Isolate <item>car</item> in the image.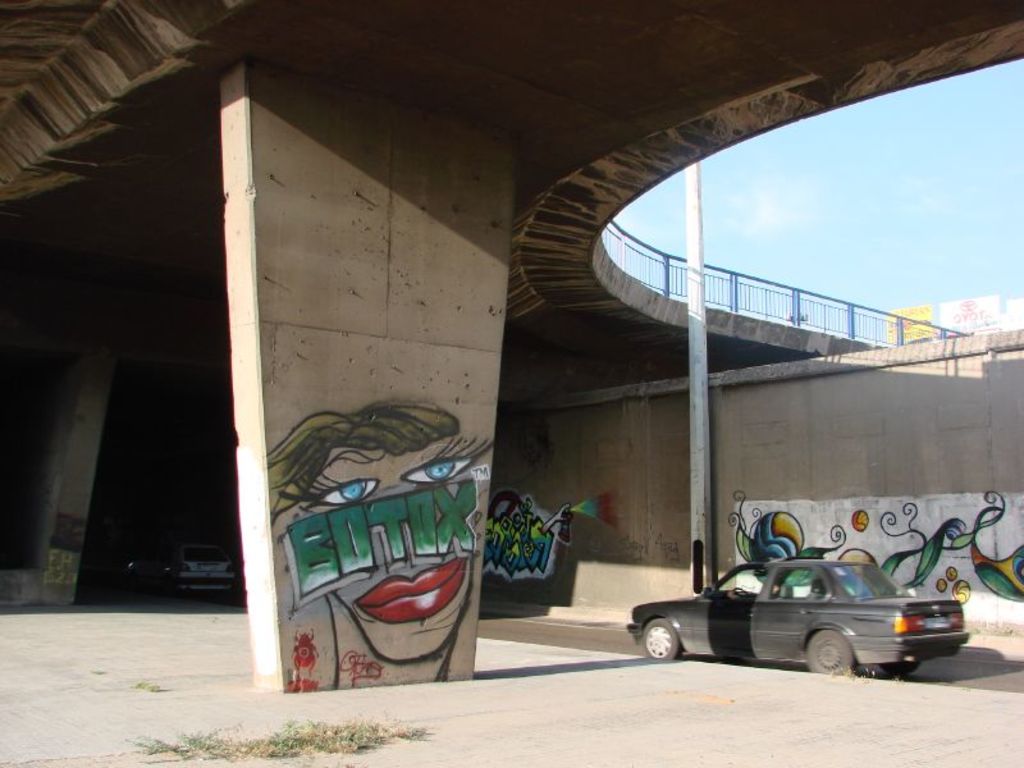
Isolated region: (614, 553, 969, 680).
